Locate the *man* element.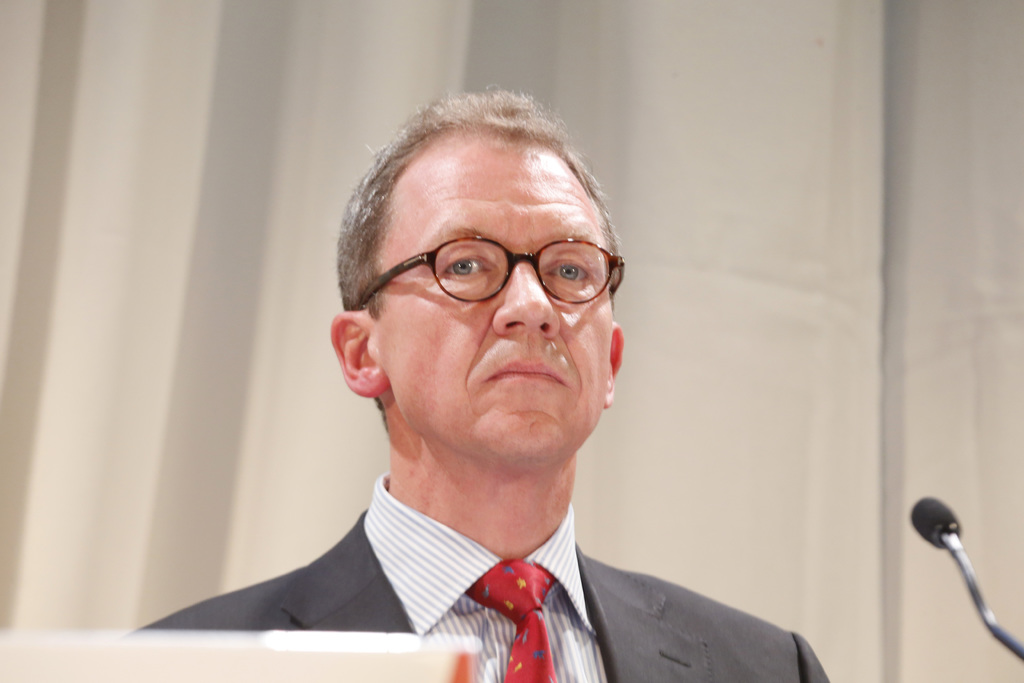
Element bbox: box=[104, 117, 836, 677].
